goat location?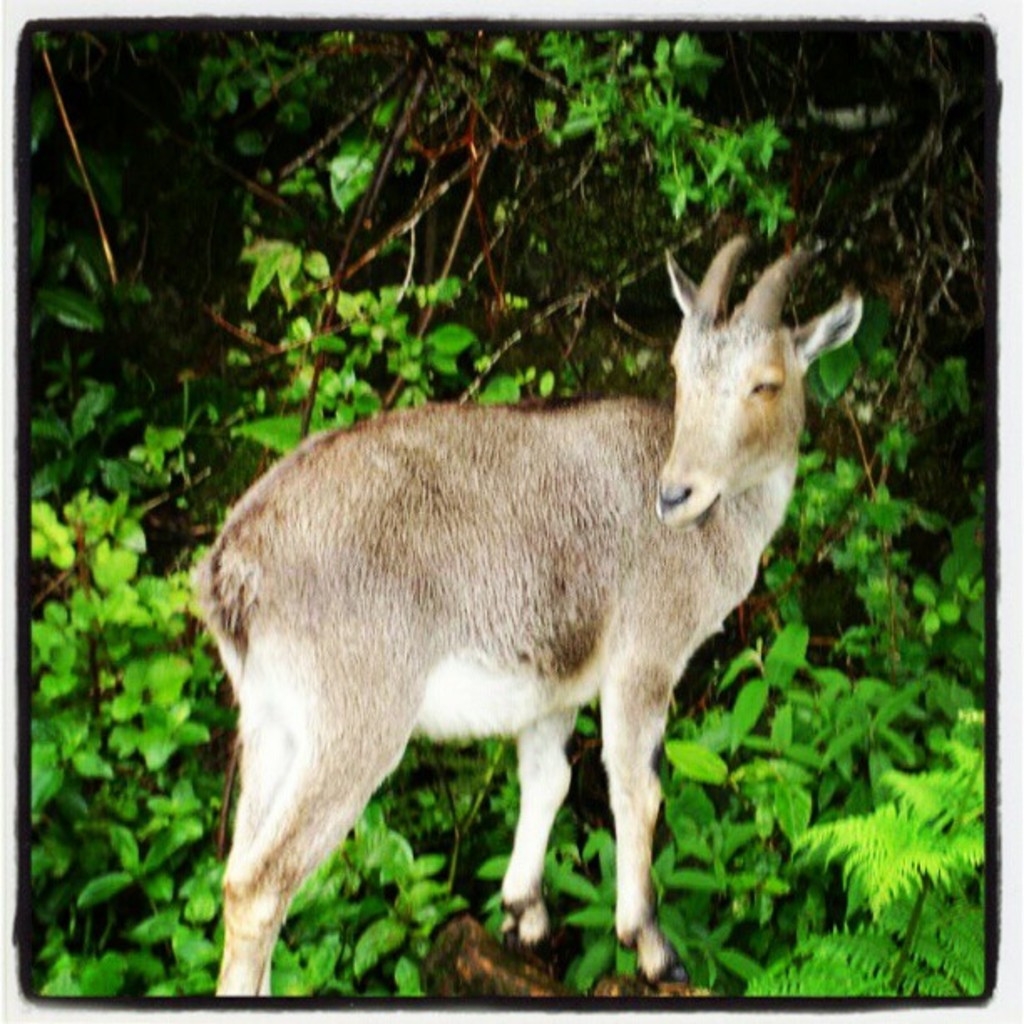
crop(189, 234, 865, 997)
